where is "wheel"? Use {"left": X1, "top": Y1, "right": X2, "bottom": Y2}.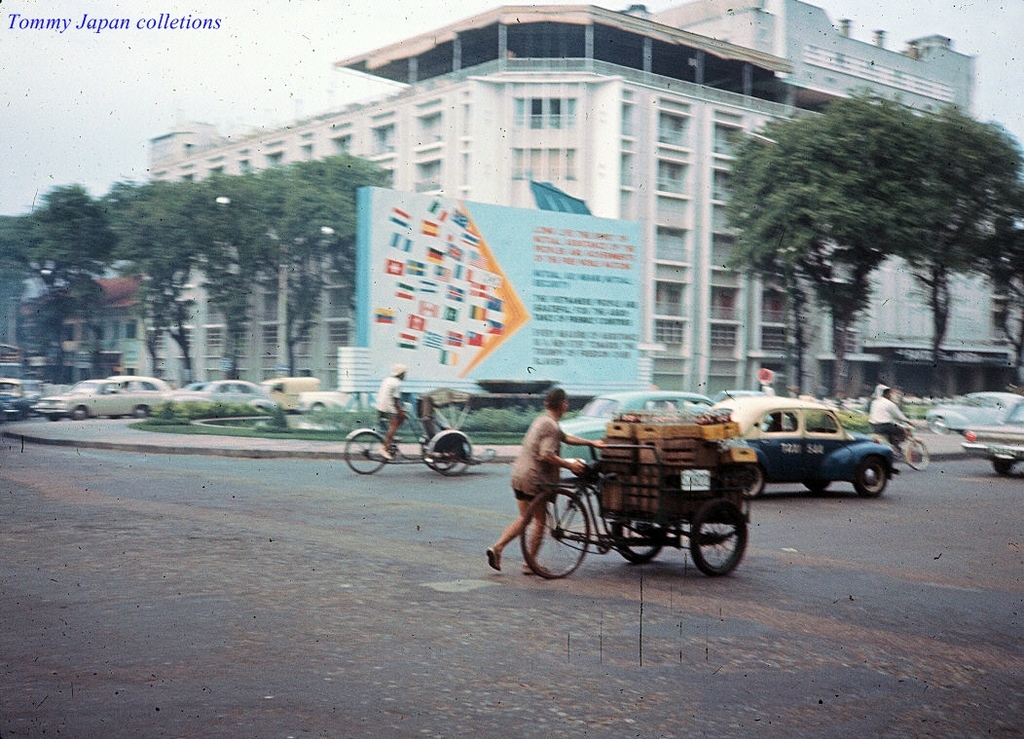
{"left": 530, "top": 463, "right": 597, "bottom": 576}.
